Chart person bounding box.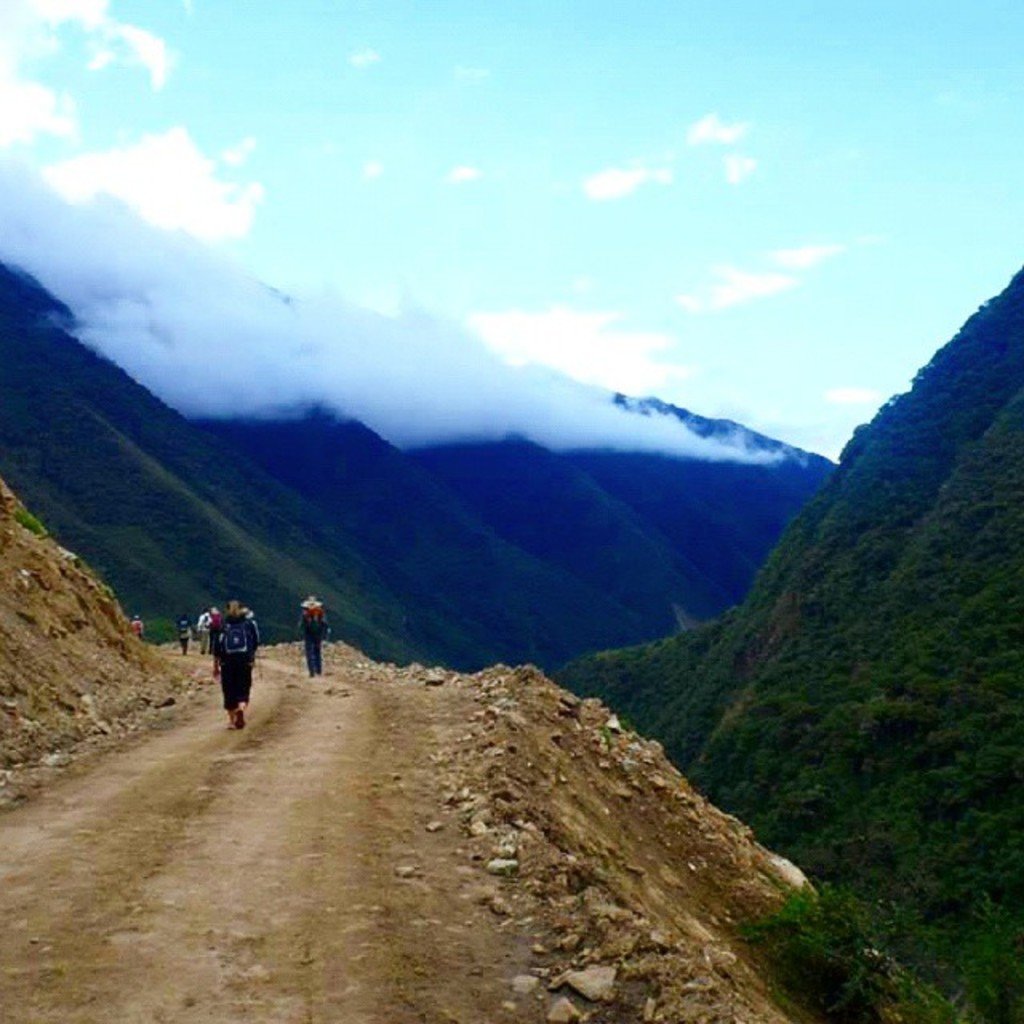
Charted: crop(216, 598, 259, 730).
